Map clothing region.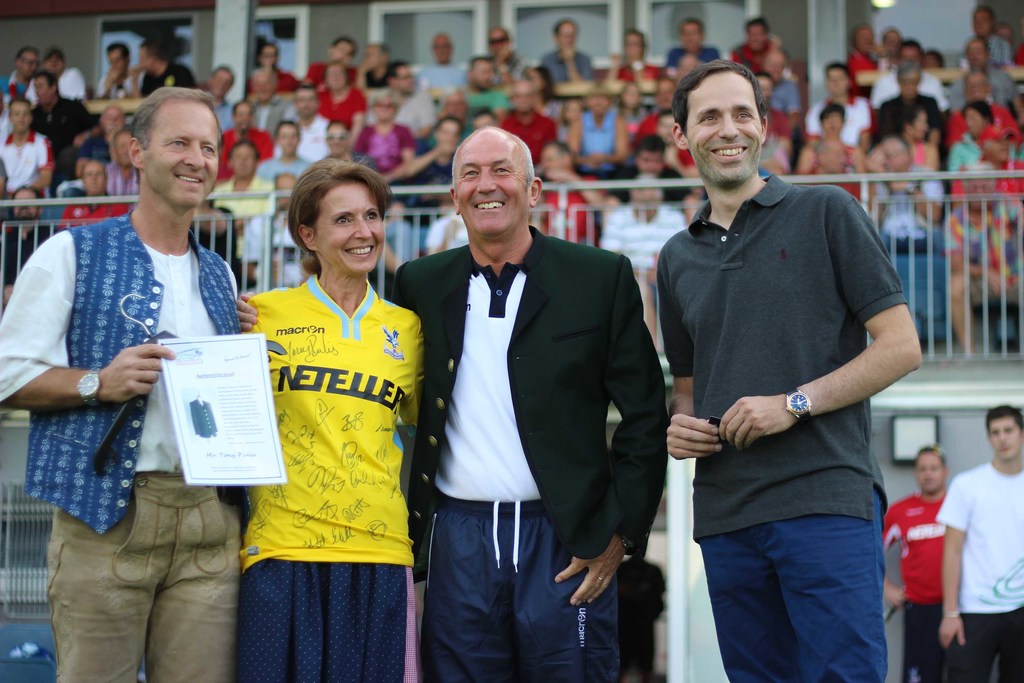
Mapped to [x1=543, y1=47, x2=601, y2=96].
